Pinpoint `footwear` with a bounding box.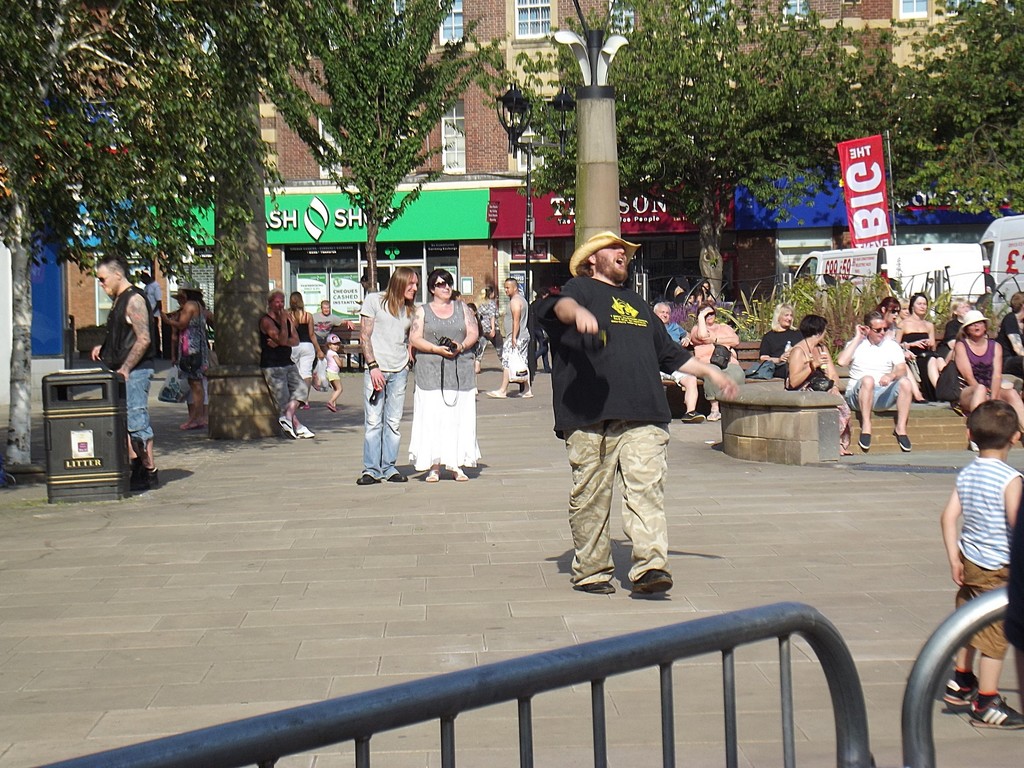
box=[963, 696, 1023, 729].
